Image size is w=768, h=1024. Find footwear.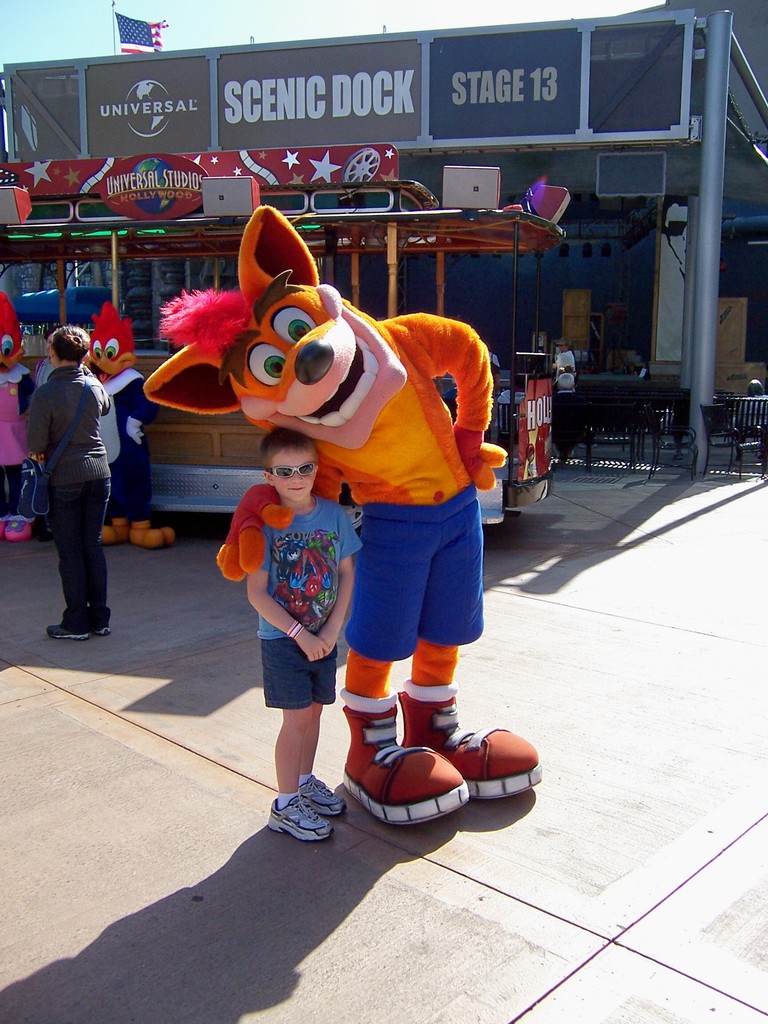
l=45, t=620, r=90, b=641.
